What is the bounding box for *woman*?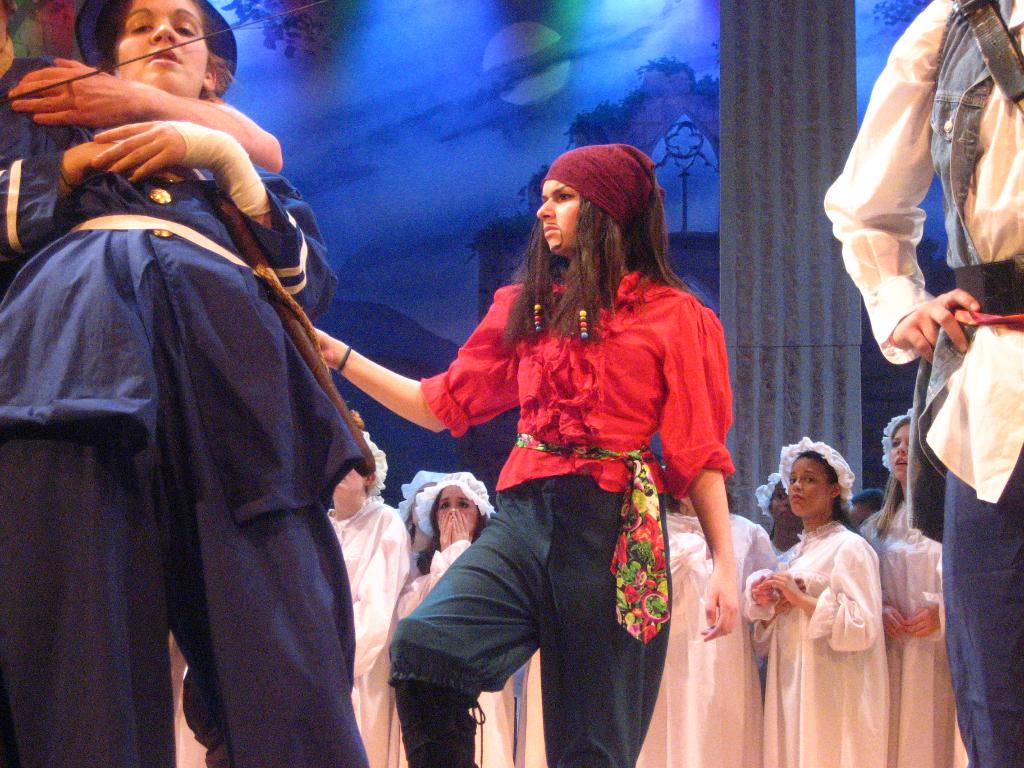
400 472 502 765.
